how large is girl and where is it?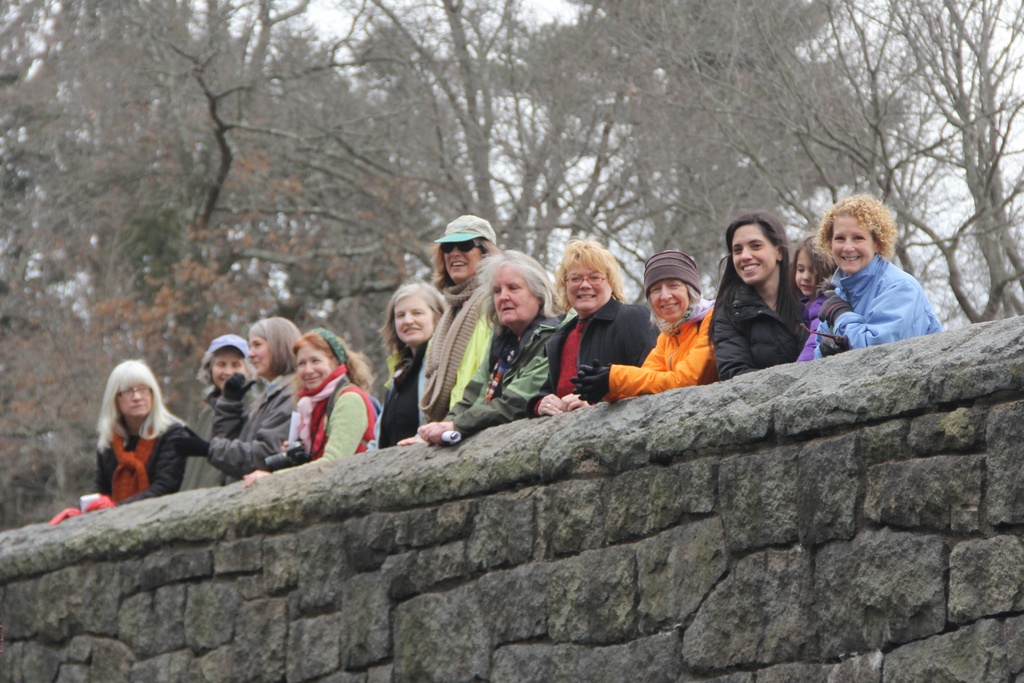
Bounding box: bbox=[790, 235, 840, 362].
